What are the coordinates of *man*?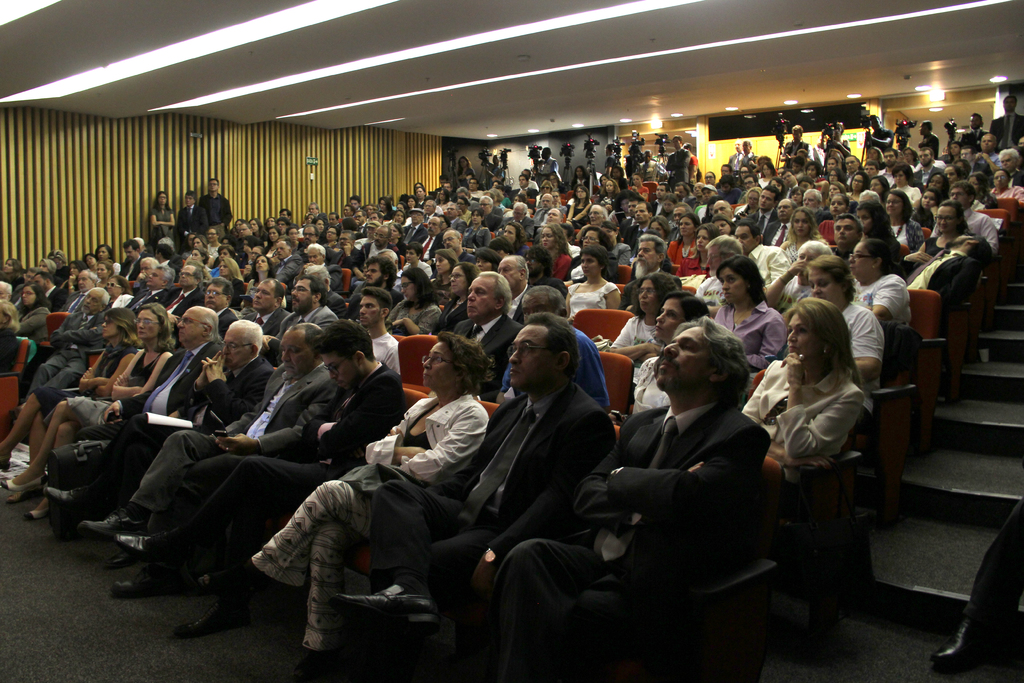
bbox(45, 318, 270, 512).
